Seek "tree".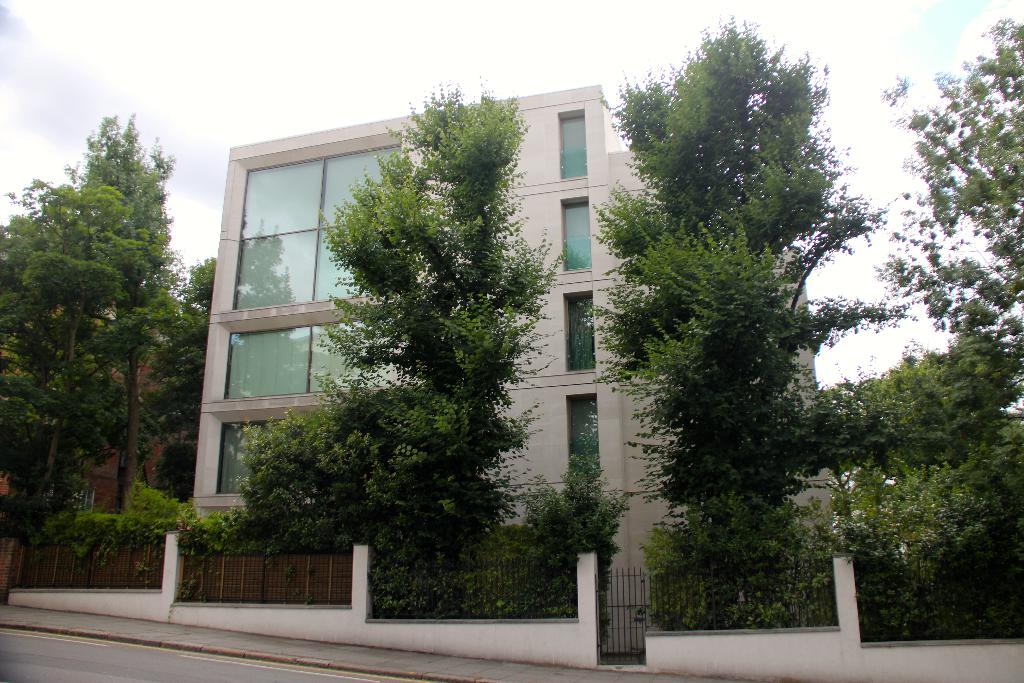
(x1=309, y1=81, x2=566, y2=579).
